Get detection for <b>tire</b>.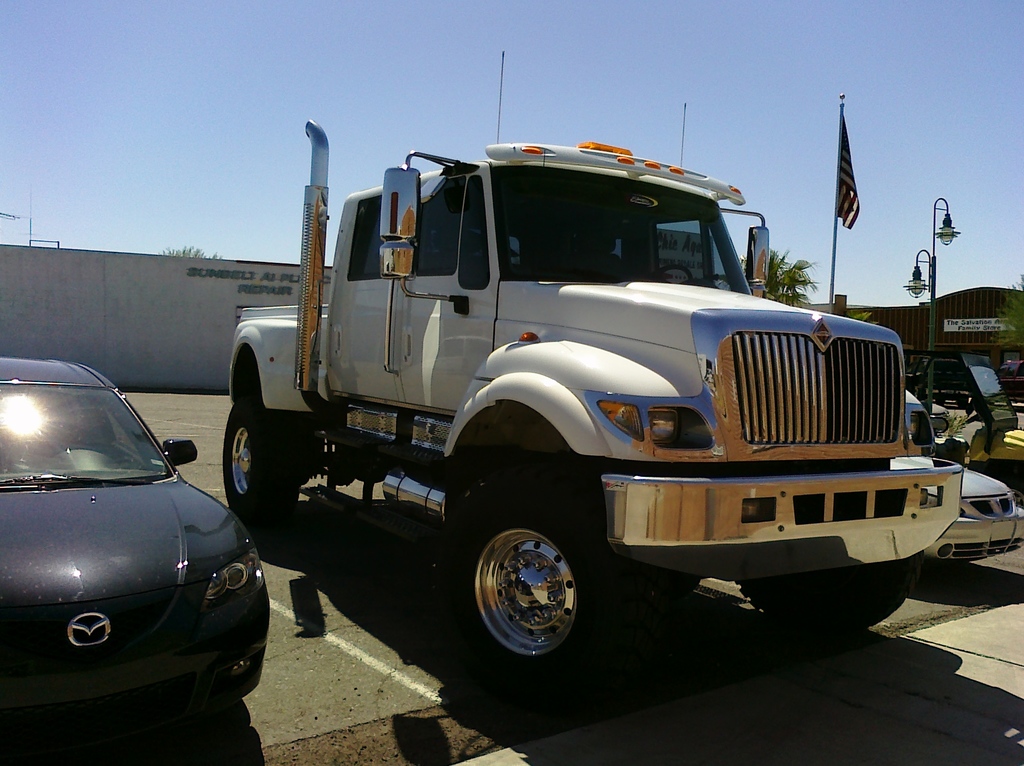
Detection: bbox=(467, 509, 598, 676).
